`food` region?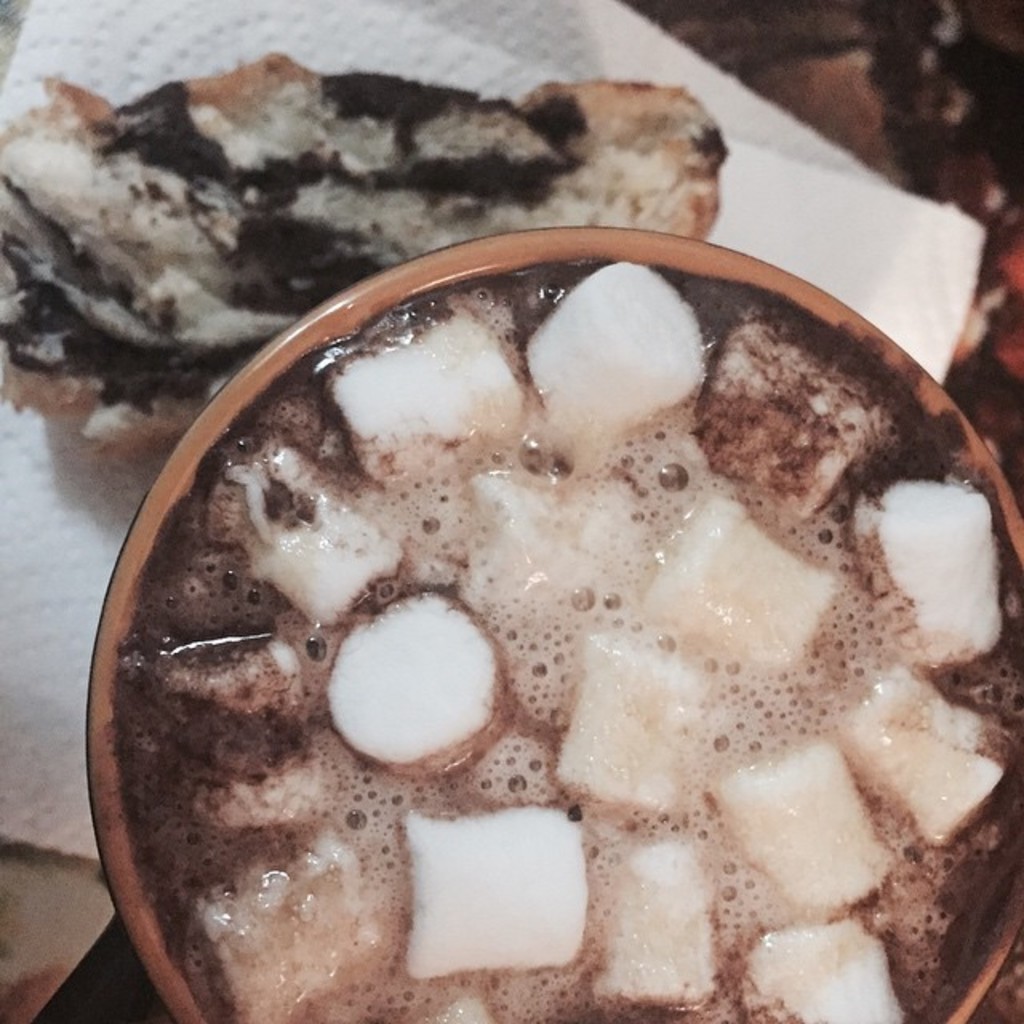
[0, 50, 733, 458]
